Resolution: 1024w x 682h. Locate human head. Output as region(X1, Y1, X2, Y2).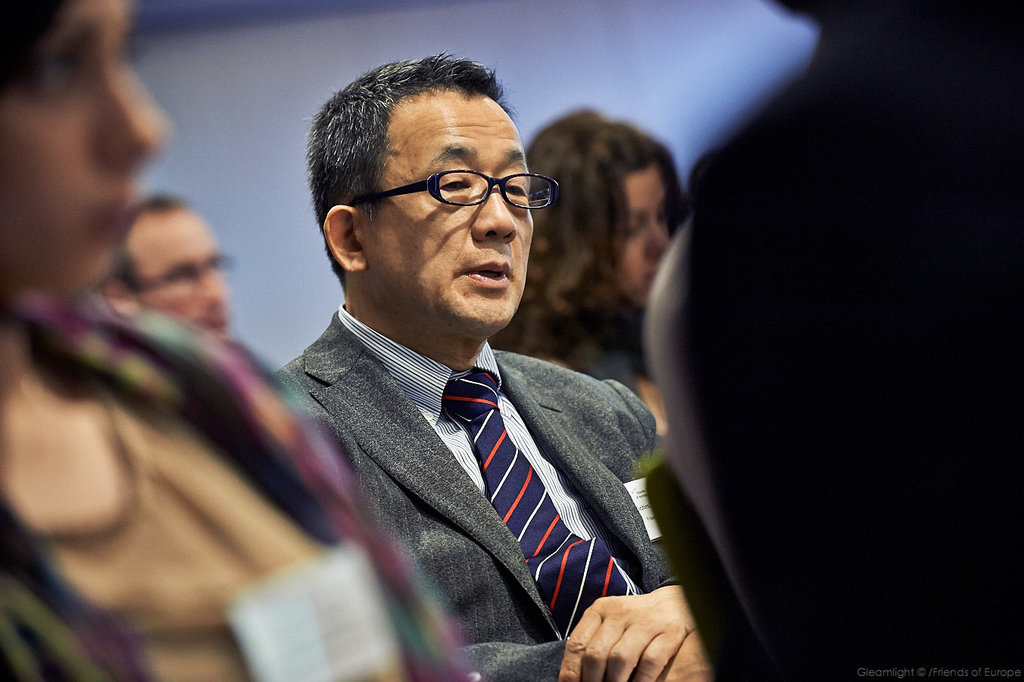
region(298, 51, 556, 372).
